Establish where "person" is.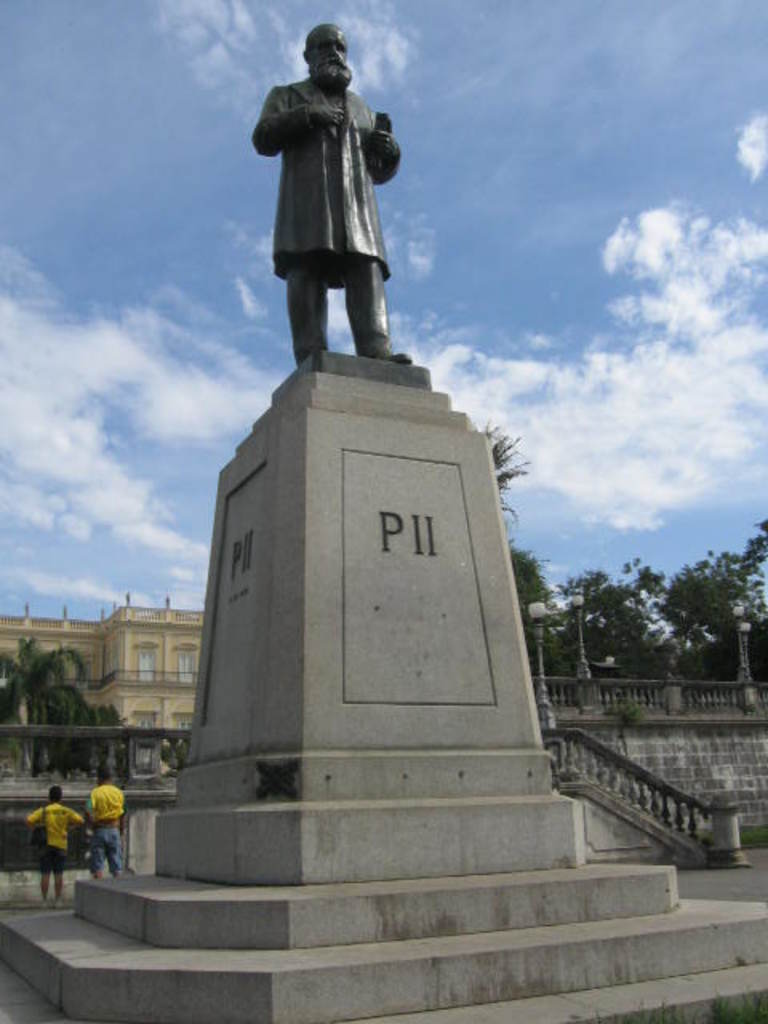
Established at x1=14, y1=782, x2=86, y2=909.
